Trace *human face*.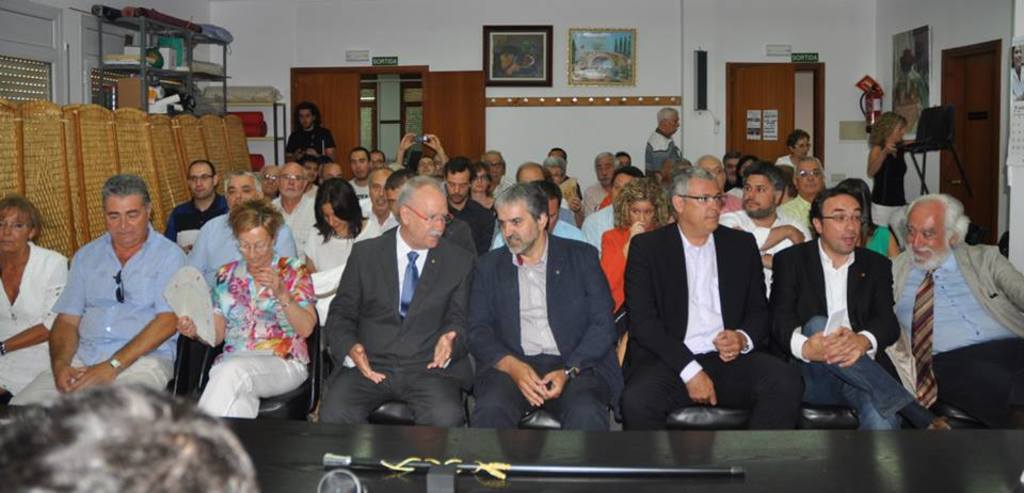
Traced to 405:192:448:246.
